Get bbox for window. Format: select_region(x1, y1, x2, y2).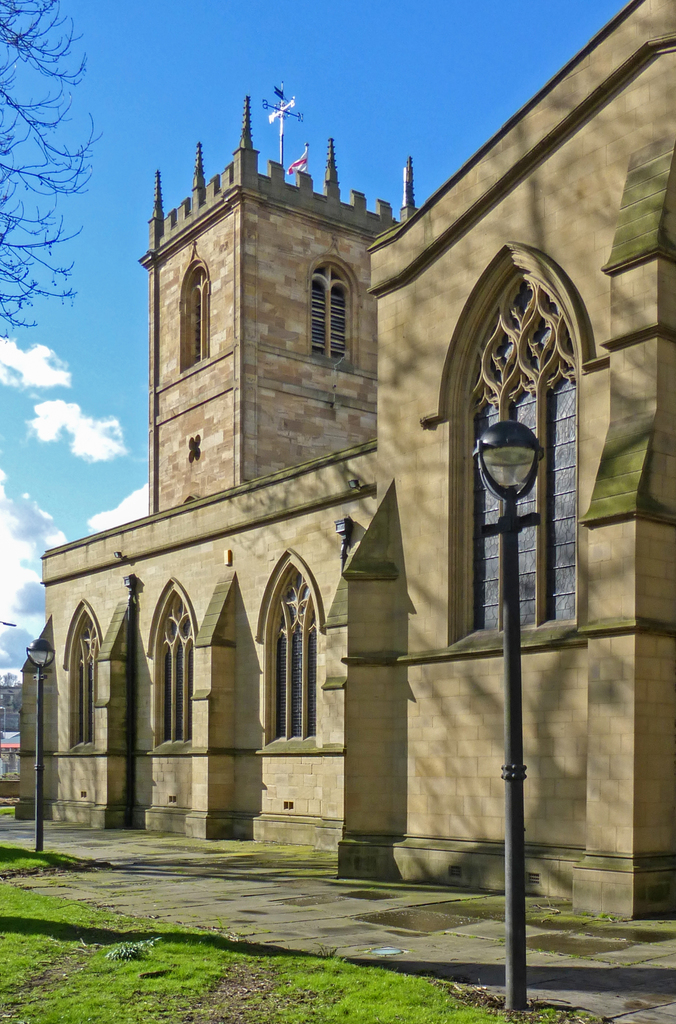
select_region(424, 192, 613, 689).
